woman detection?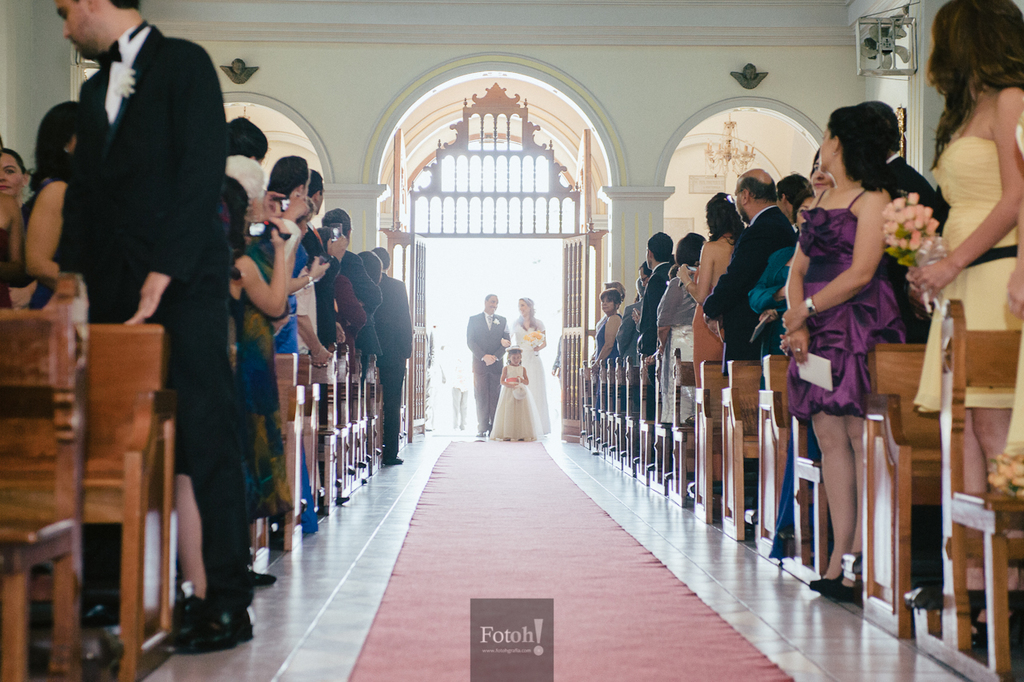
590, 291, 624, 364
